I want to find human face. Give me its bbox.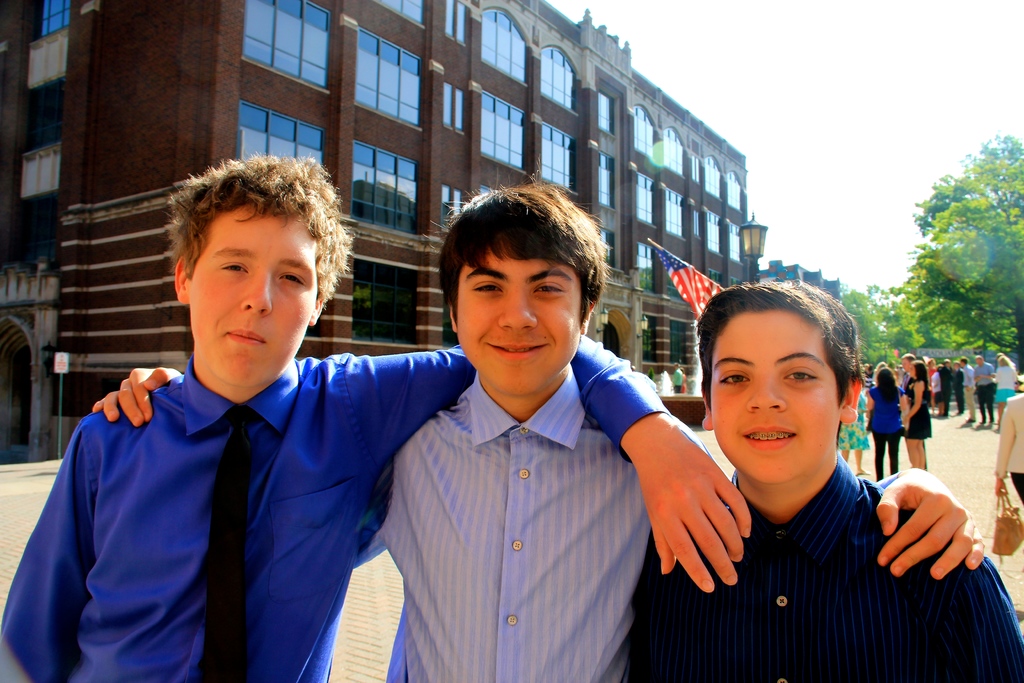
locate(457, 252, 583, 395).
